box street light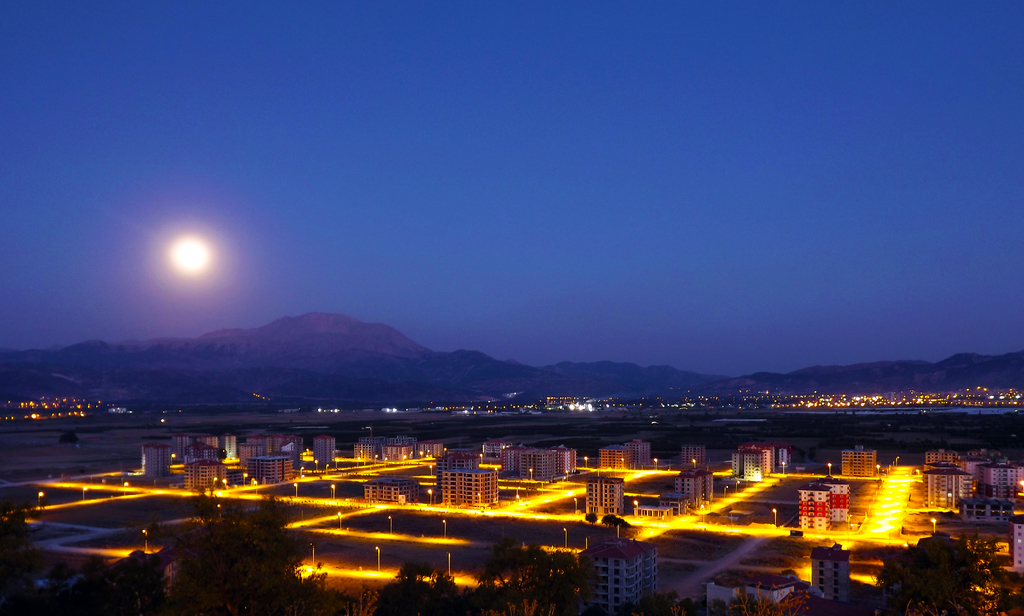
440/519/449/537
